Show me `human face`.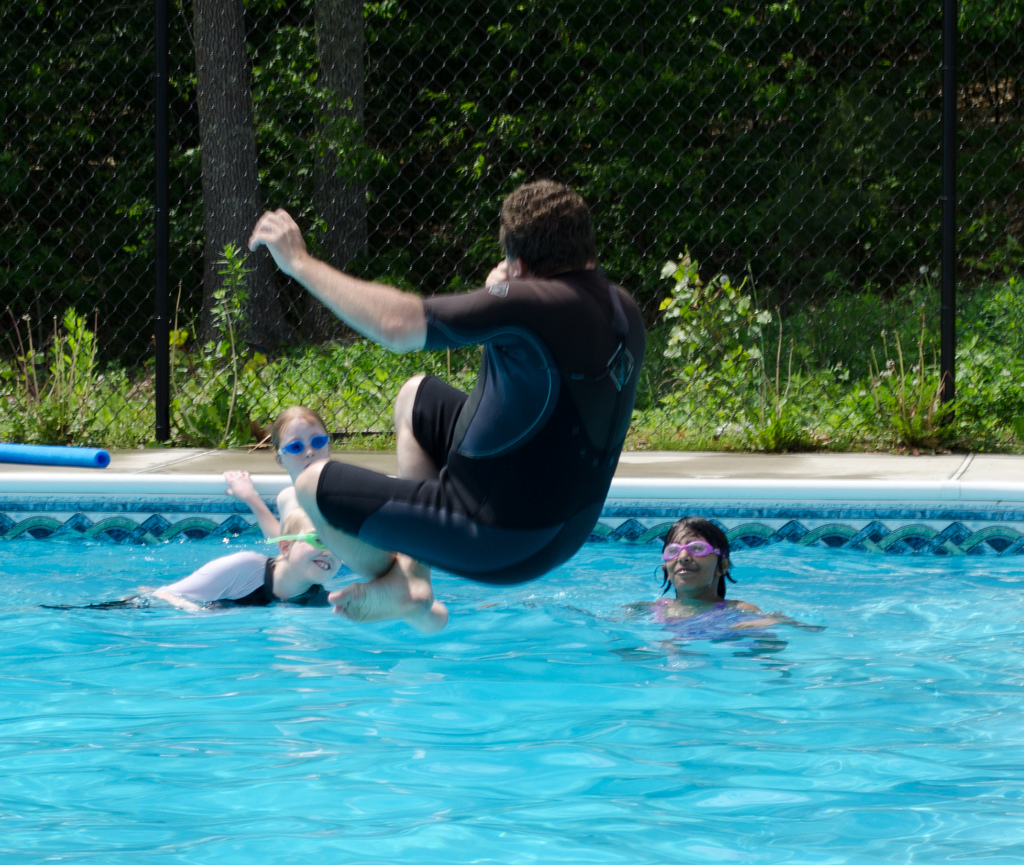
`human face` is here: (663, 528, 719, 591).
